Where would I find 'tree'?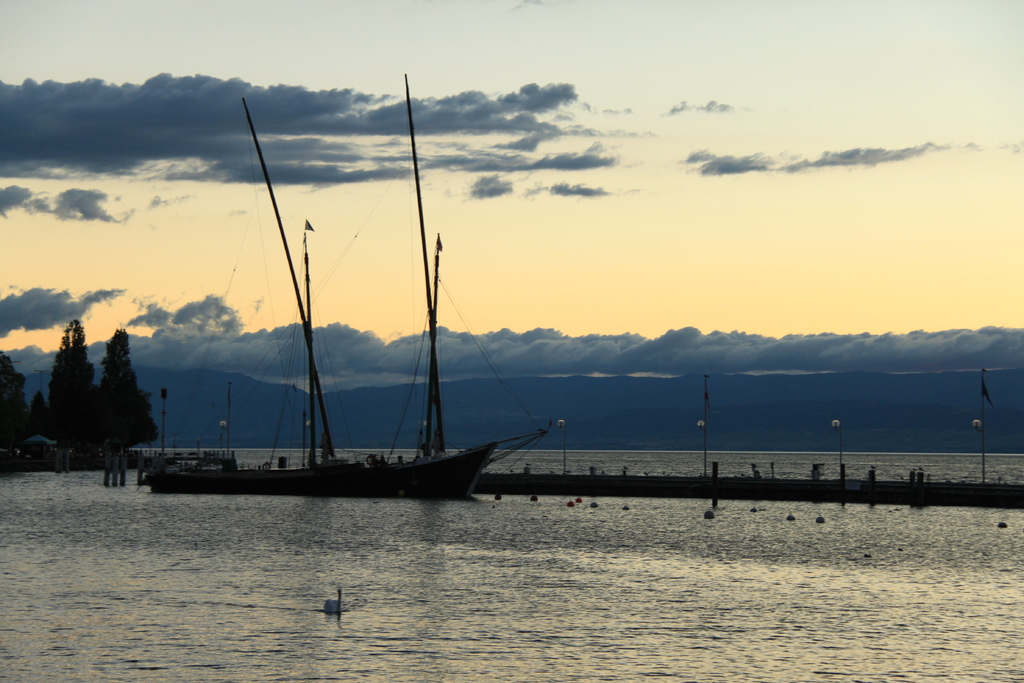
At [0,345,29,479].
